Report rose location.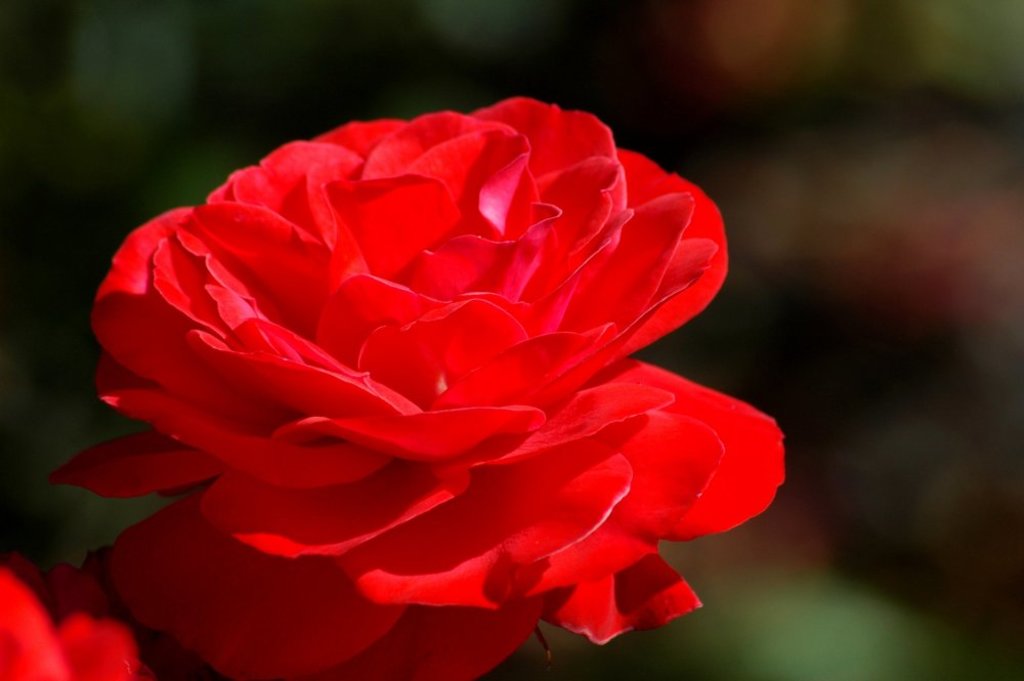
Report: crop(0, 547, 144, 680).
